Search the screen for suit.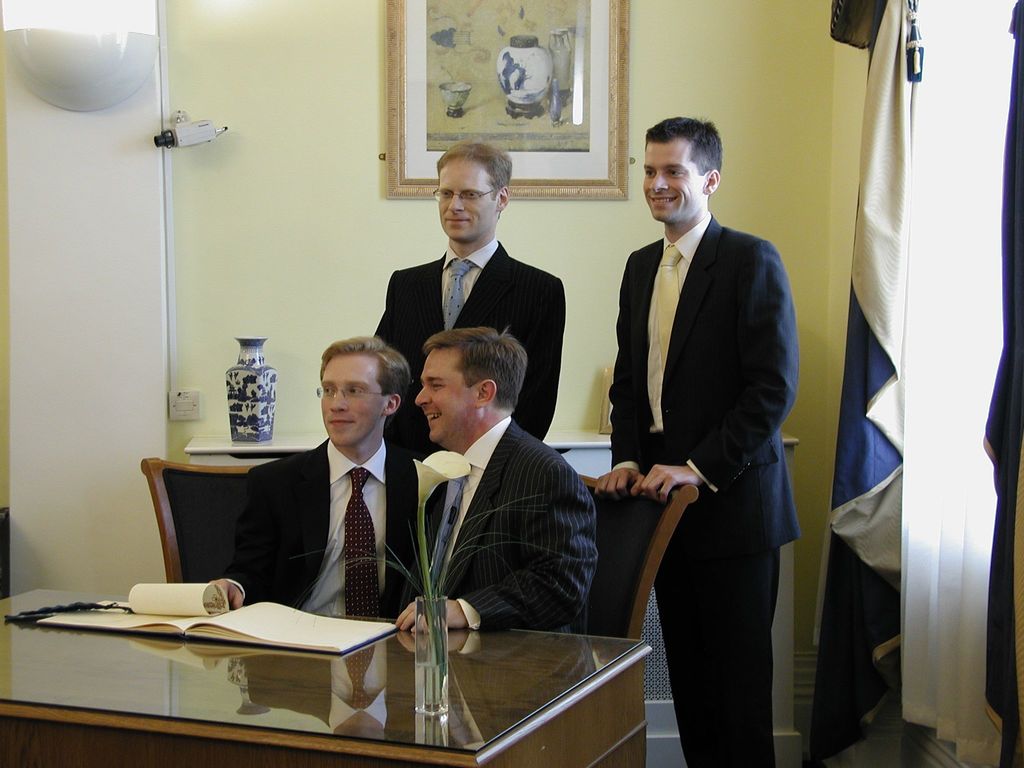
Found at bbox=(589, 118, 803, 748).
